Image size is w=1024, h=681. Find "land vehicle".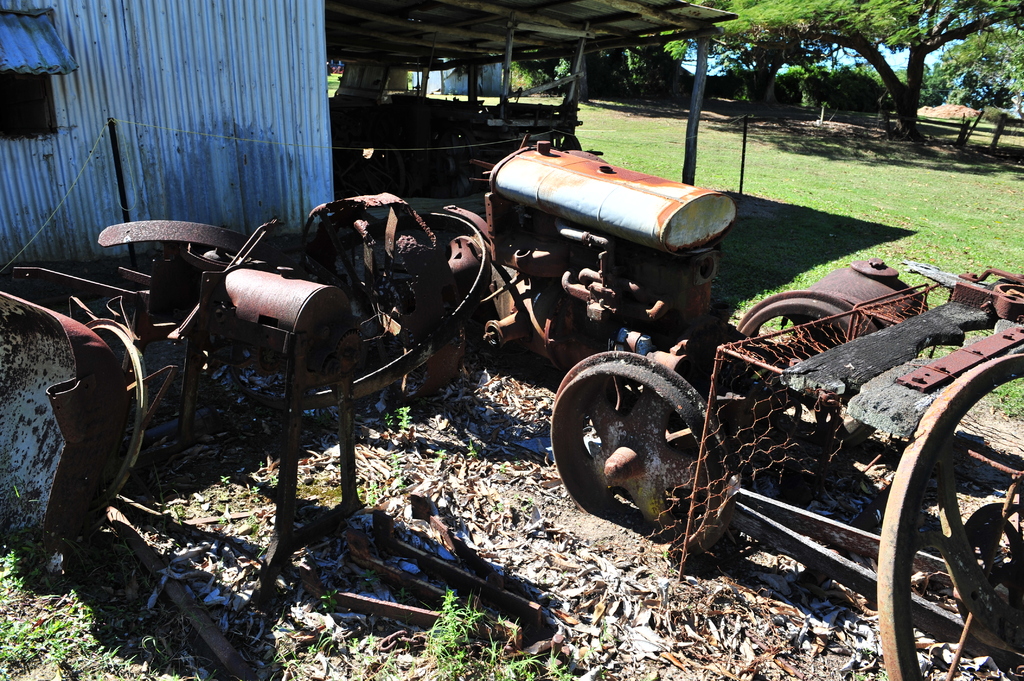
<region>301, 124, 874, 565</region>.
